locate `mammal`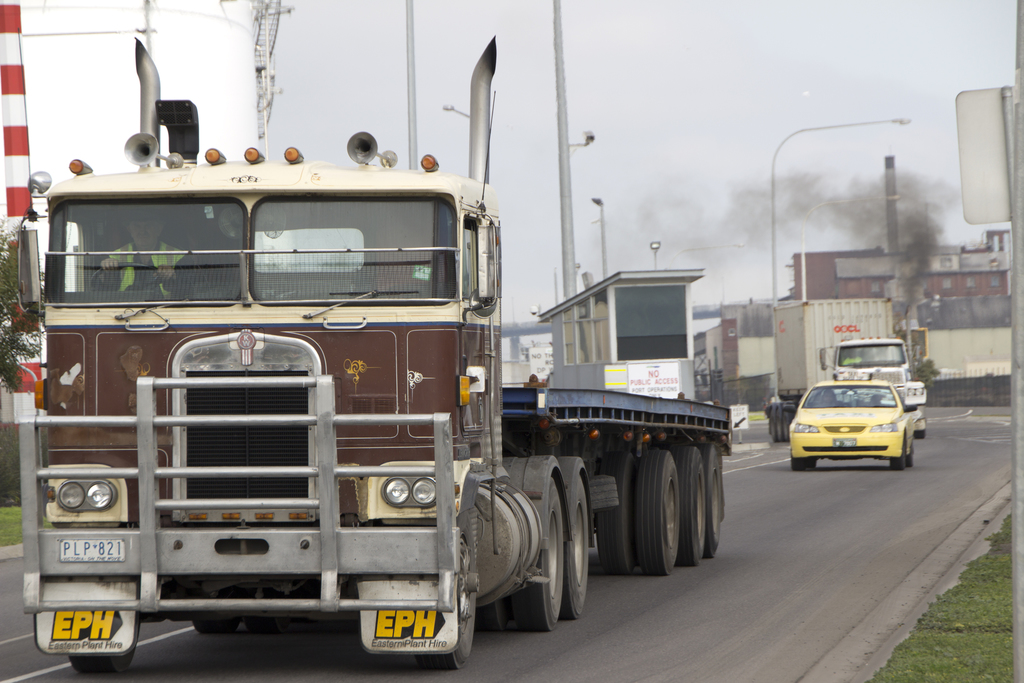
[left=93, top=204, right=200, bottom=300]
